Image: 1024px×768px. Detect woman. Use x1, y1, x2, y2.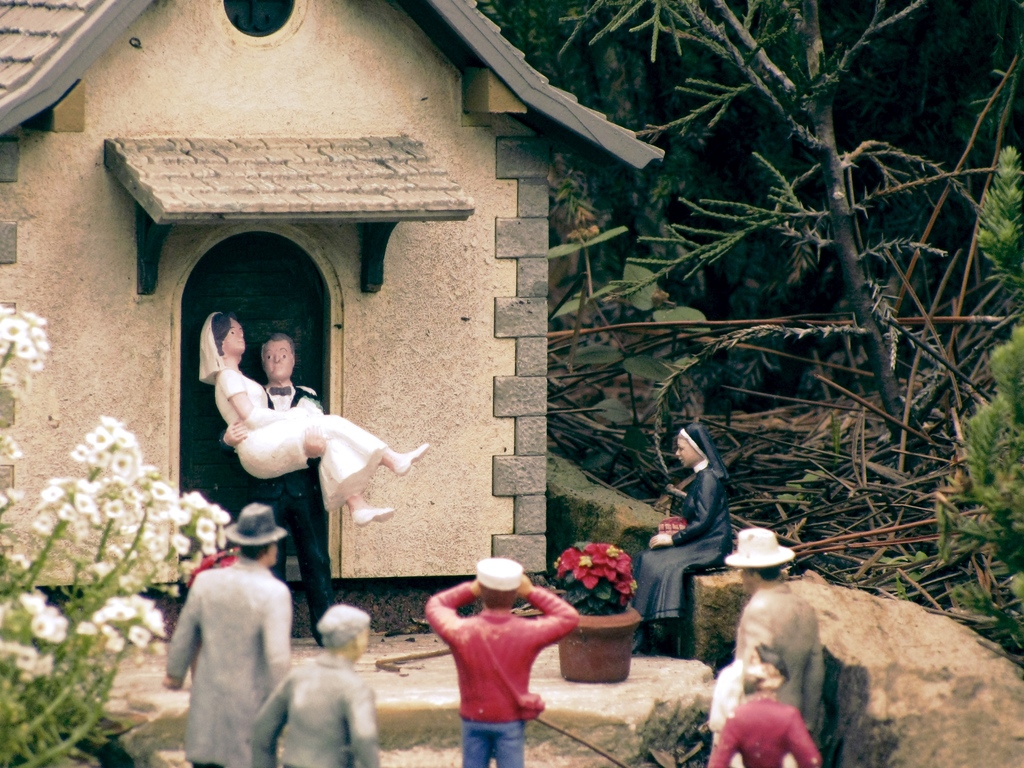
632, 425, 733, 644.
